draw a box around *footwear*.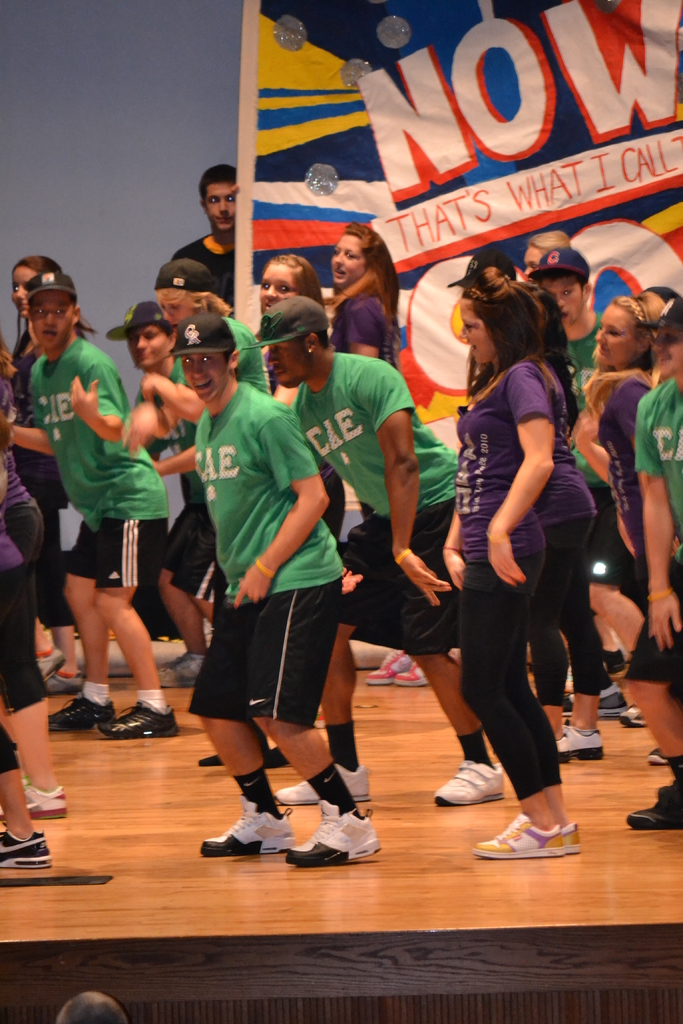
<region>197, 798, 302, 861</region>.
